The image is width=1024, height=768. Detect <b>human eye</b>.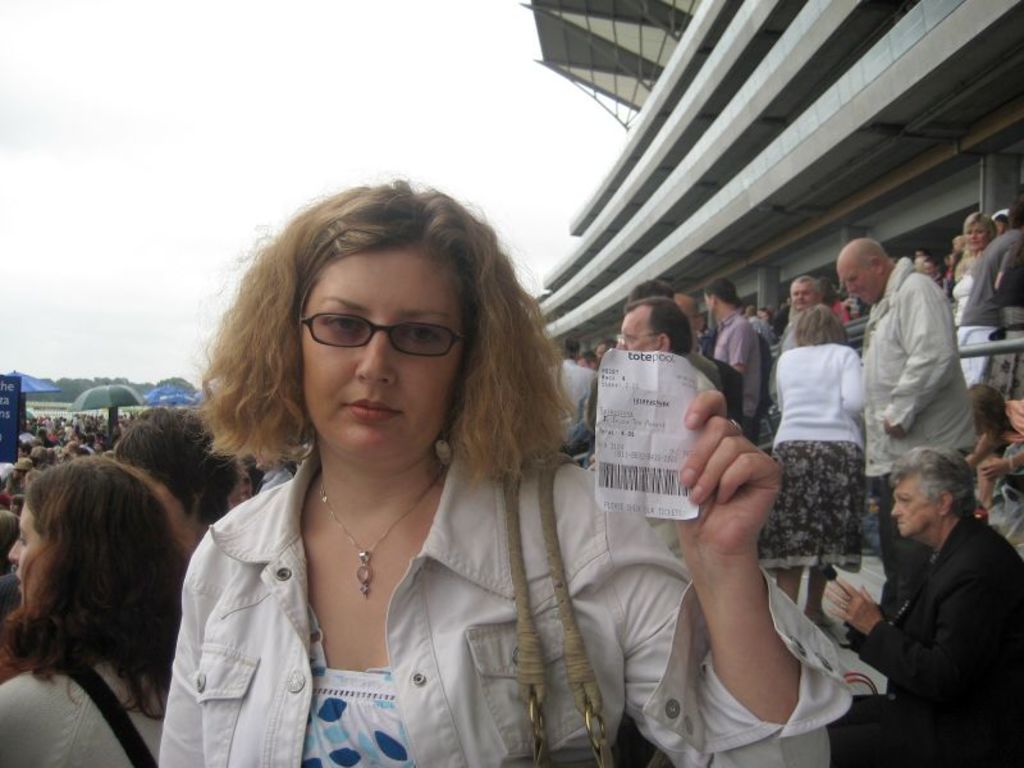
Detection: [left=397, top=319, right=445, bottom=348].
